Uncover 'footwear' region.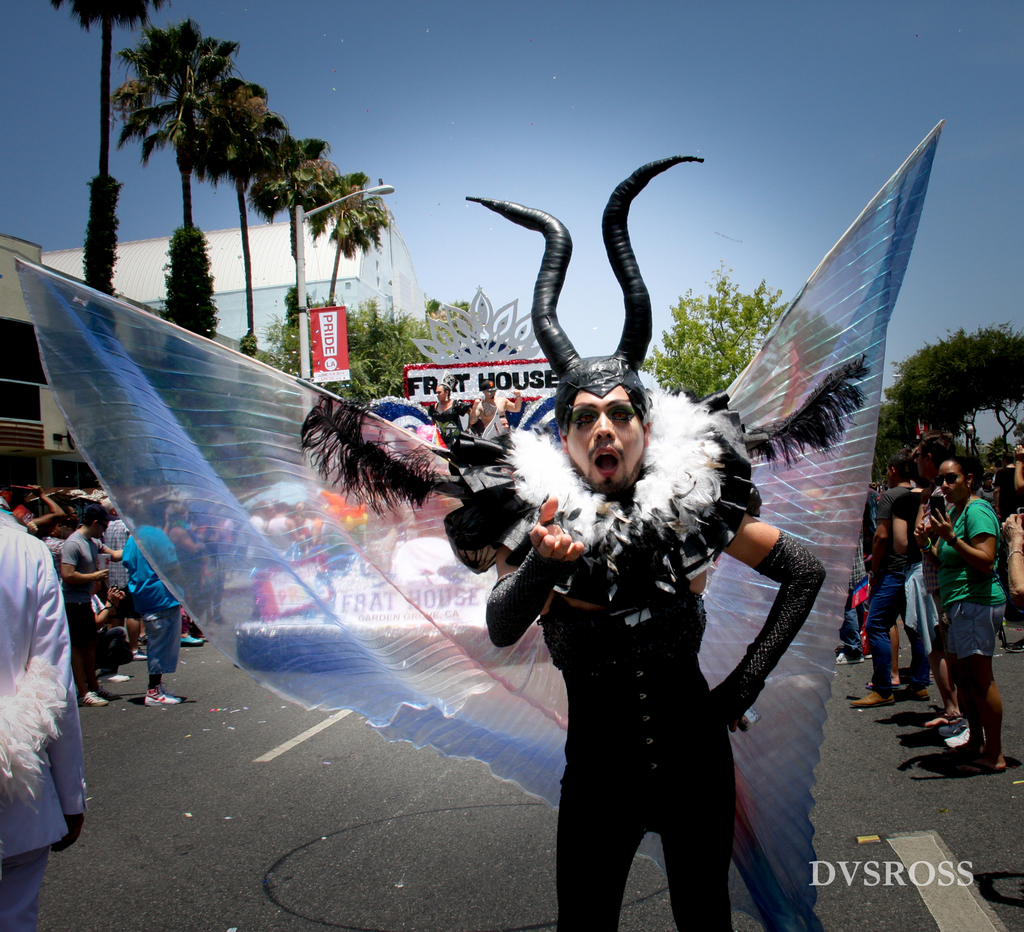
Uncovered: <box>850,689,897,712</box>.
